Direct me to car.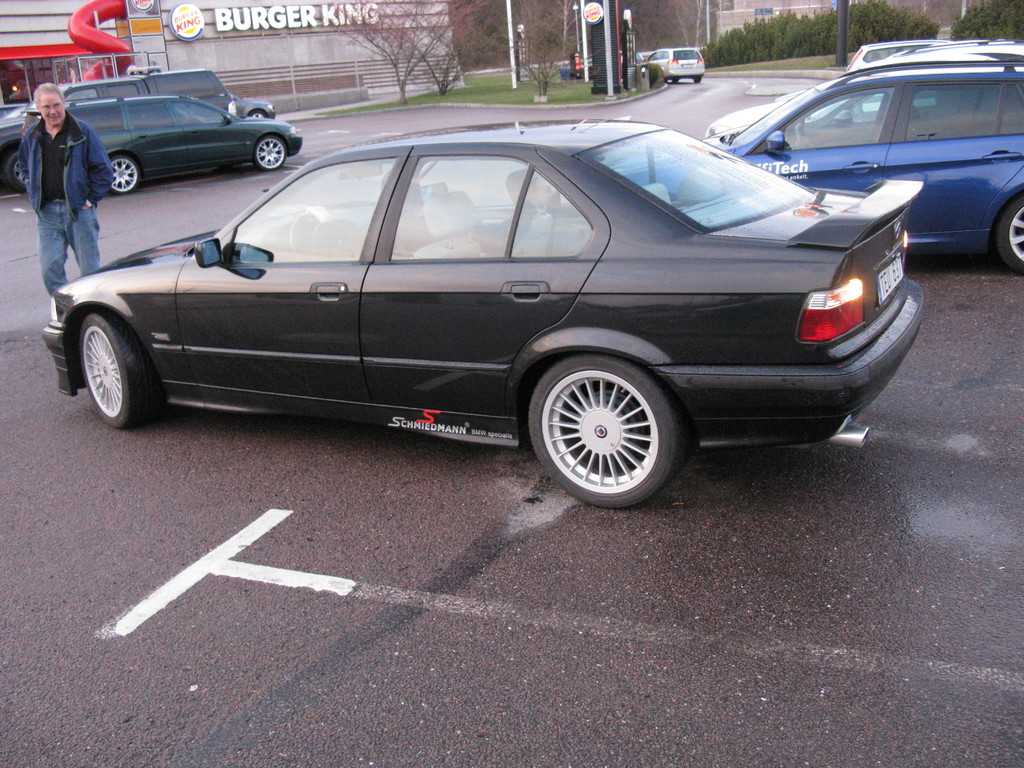
Direction: 0, 84, 315, 193.
